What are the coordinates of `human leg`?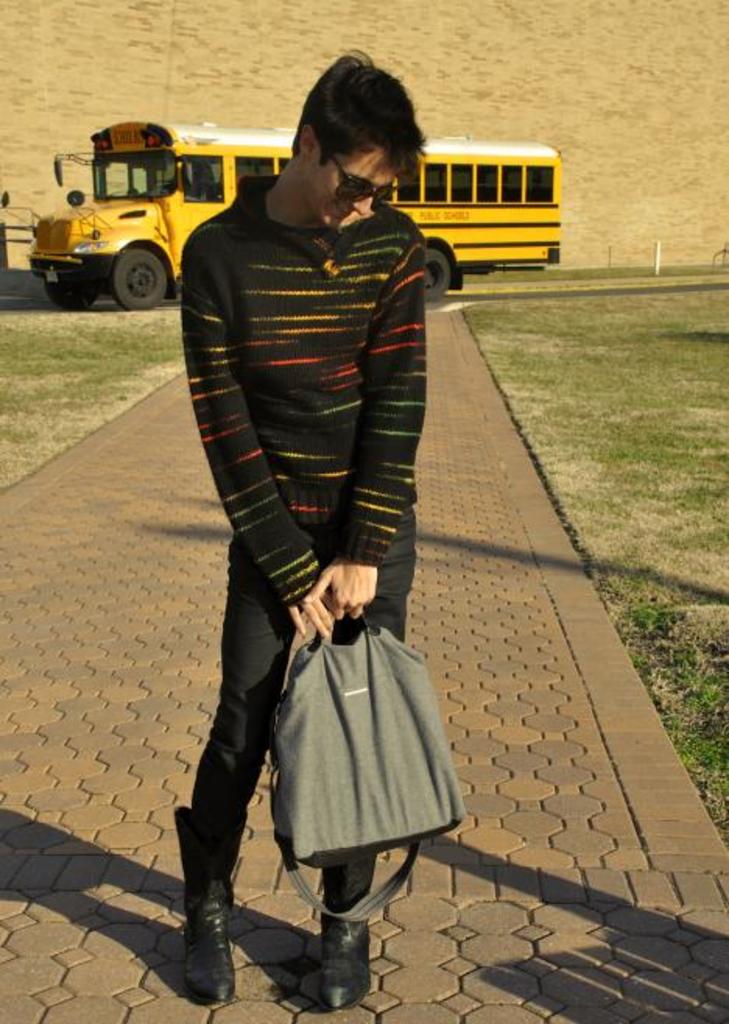
<bbox>176, 531, 298, 1002</bbox>.
